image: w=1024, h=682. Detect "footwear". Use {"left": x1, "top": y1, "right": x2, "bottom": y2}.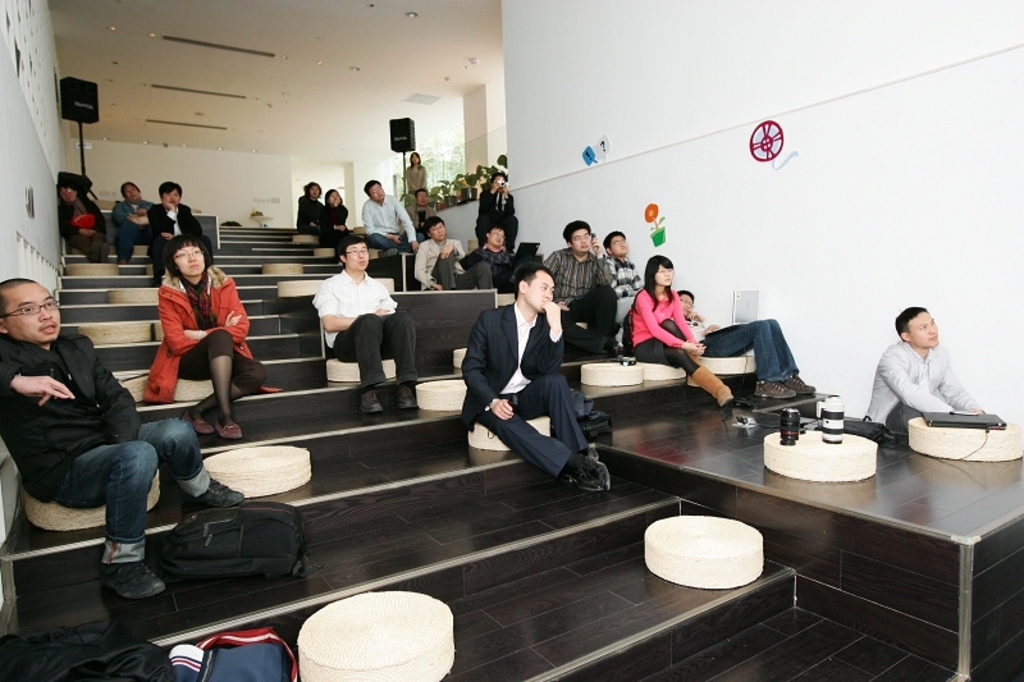
{"left": 87, "top": 241, "right": 100, "bottom": 261}.
